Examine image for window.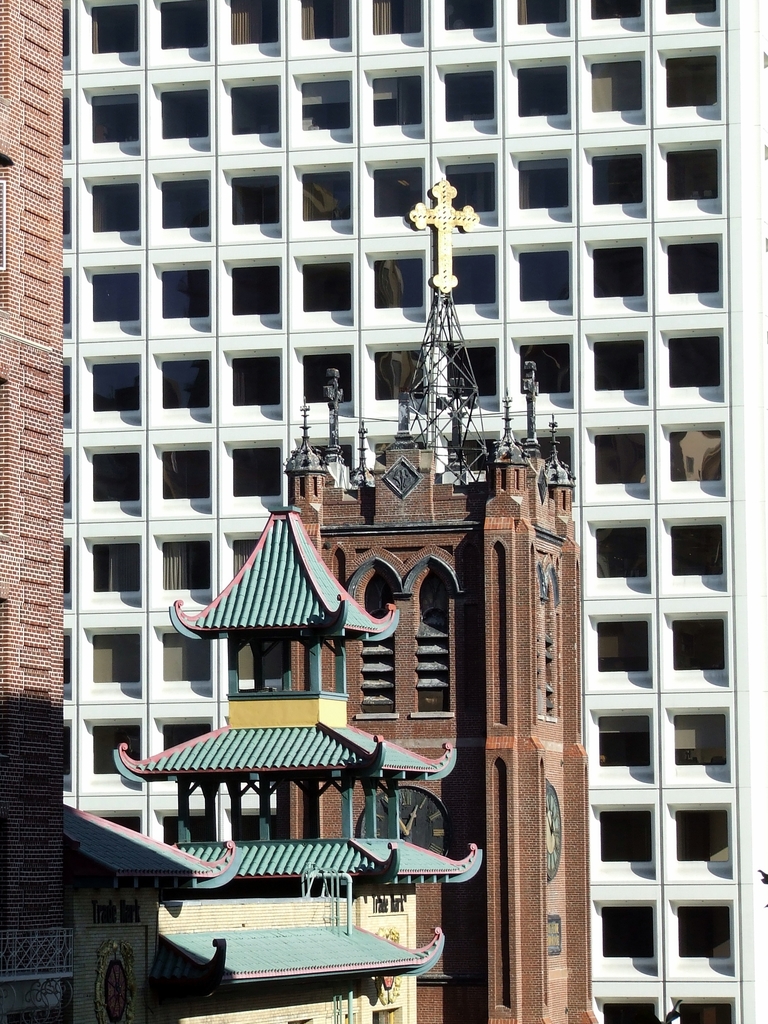
Examination result: x1=84 y1=809 x2=140 y2=835.
